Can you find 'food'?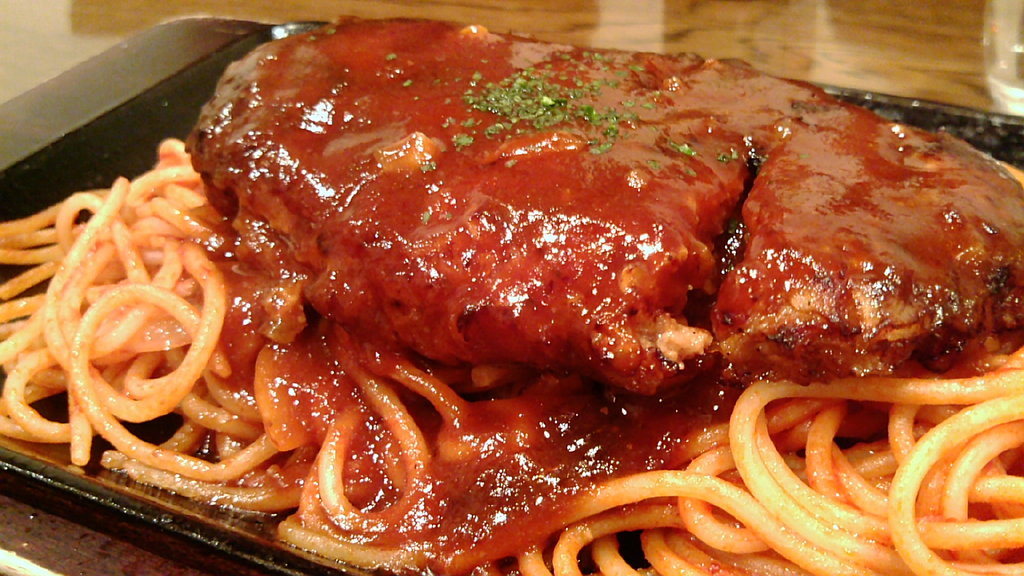
Yes, bounding box: l=1, t=13, r=1023, b=575.
